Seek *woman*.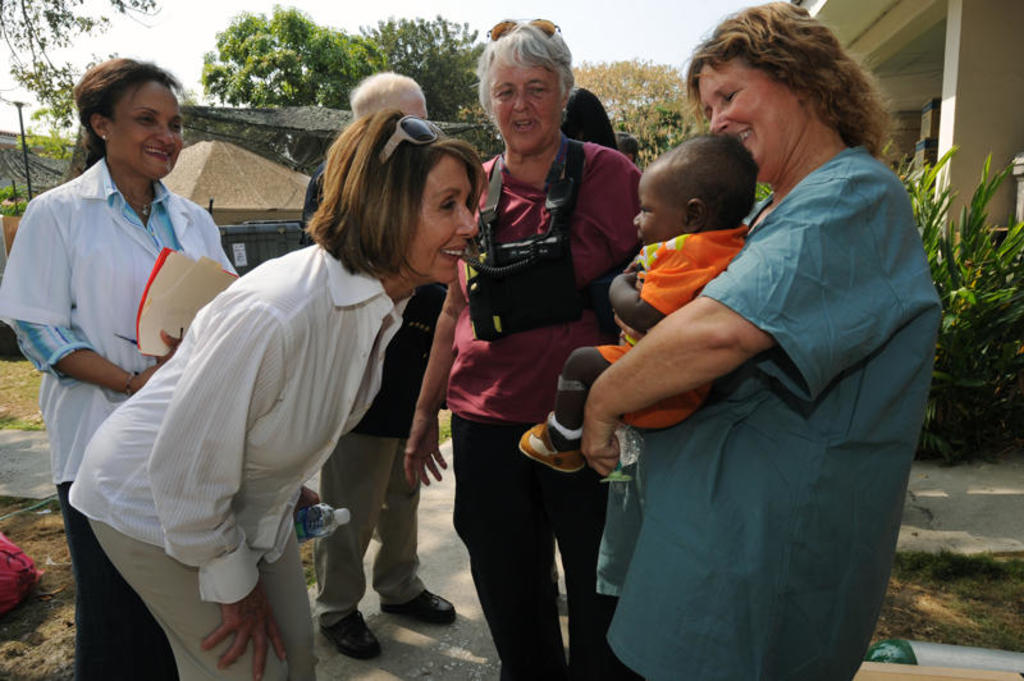
locate(573, 0, 938, 680).
